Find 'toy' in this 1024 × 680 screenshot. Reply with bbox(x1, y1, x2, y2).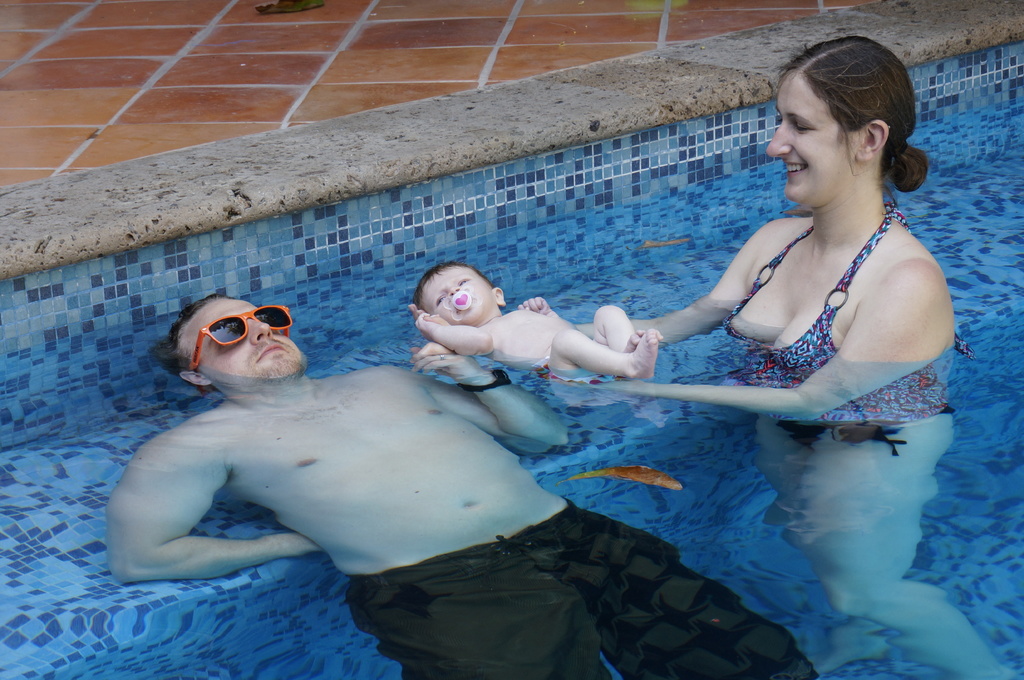
bbox(189, 301, 292, 388).
